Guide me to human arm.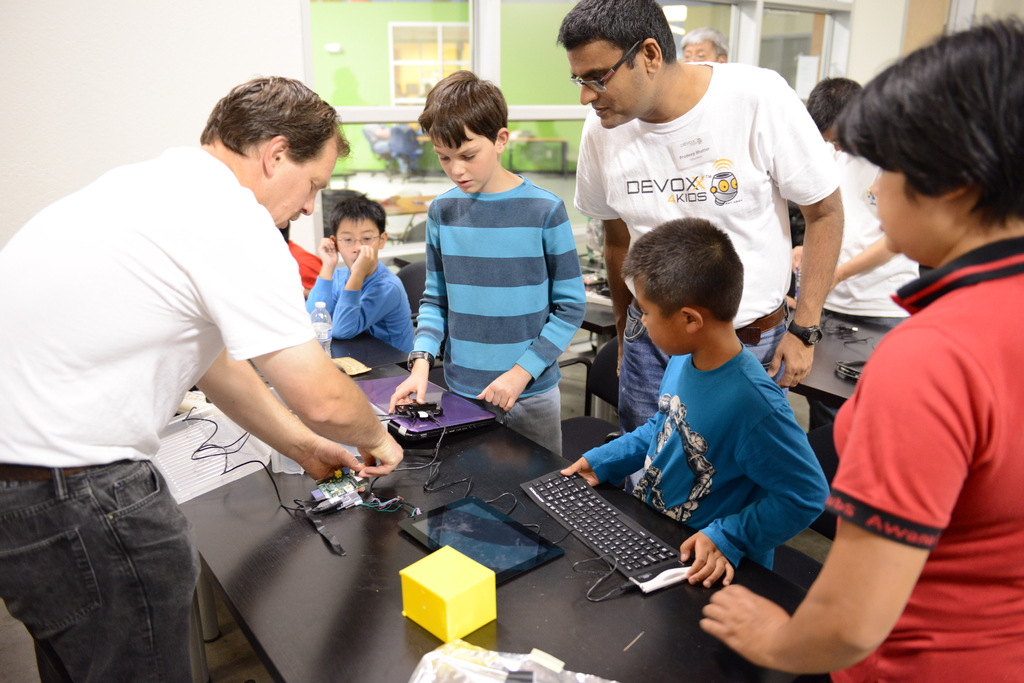
Guidance: 750/353/1000/652.
